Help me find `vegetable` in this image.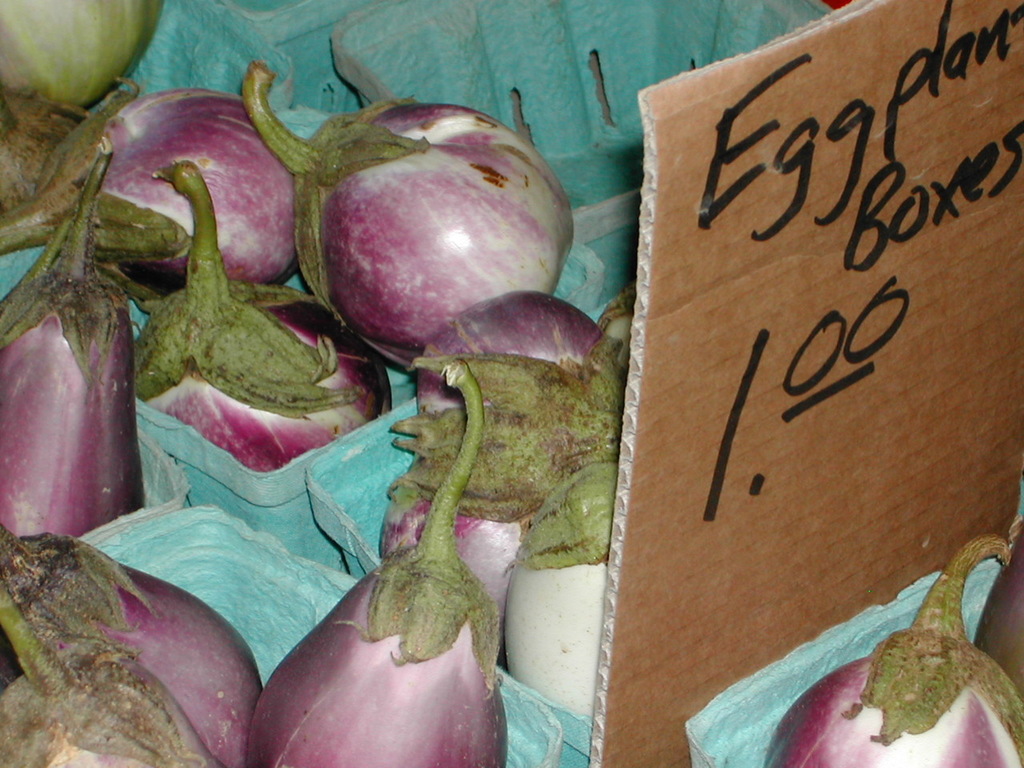
Found it: [798,562,1023,766].
